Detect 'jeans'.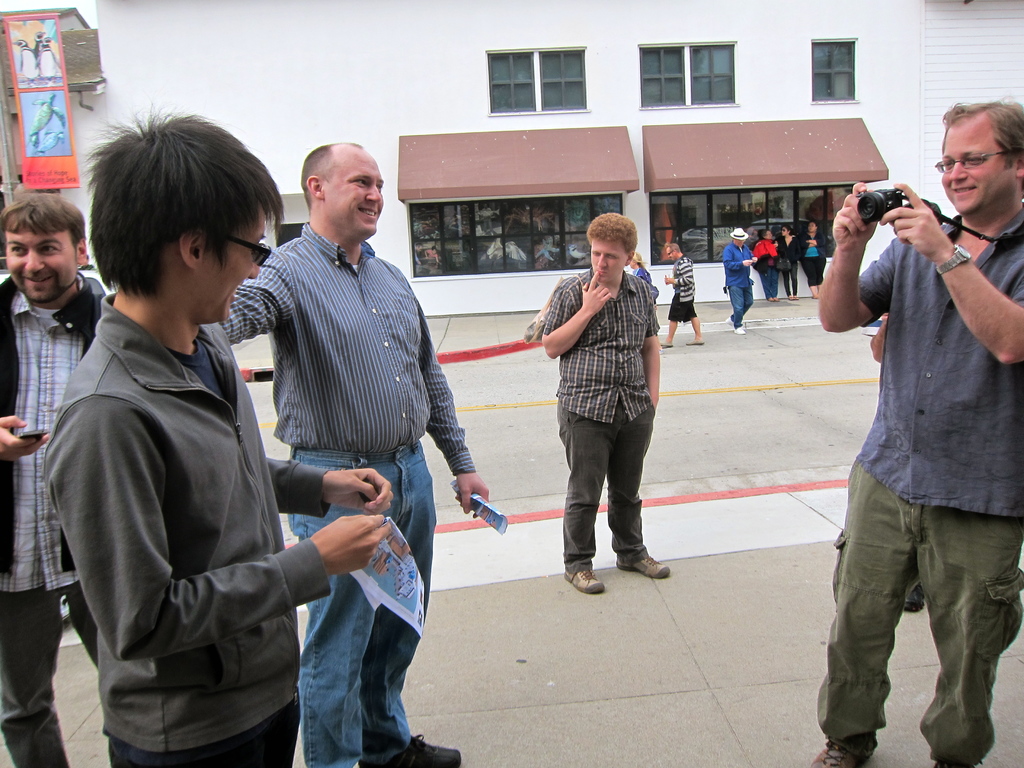
Detected at [x1=756, y1=269, x2=778, y2=297].
